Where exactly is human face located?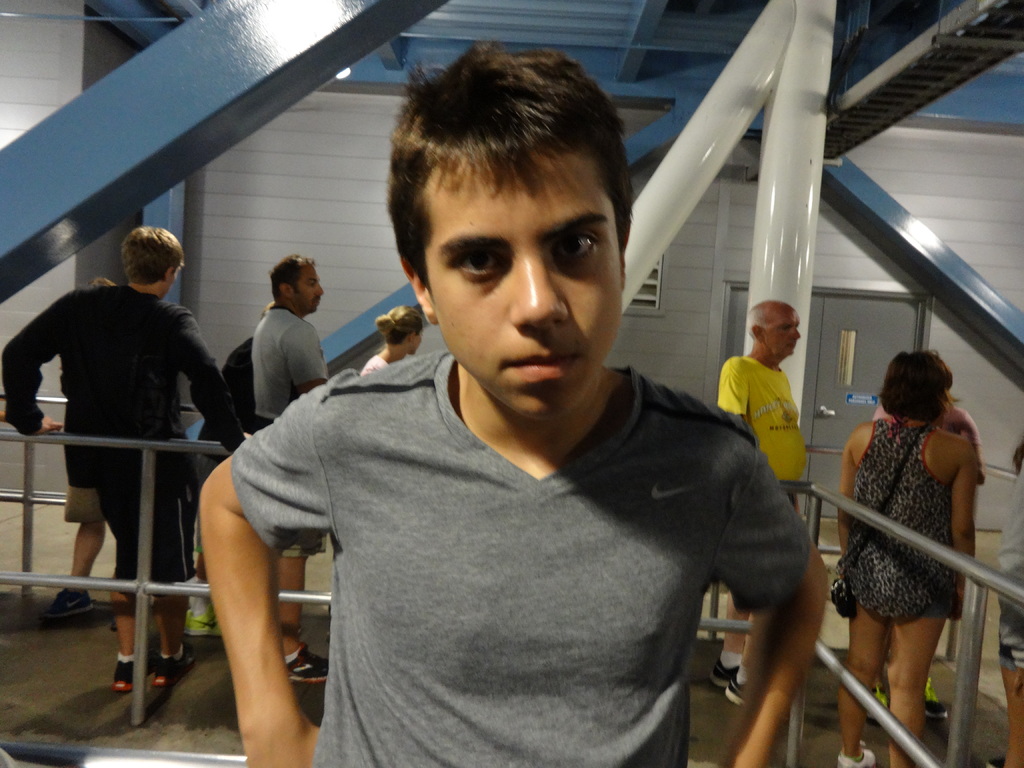
Its bounding box is bbox=(410, 322, 429, 360).
